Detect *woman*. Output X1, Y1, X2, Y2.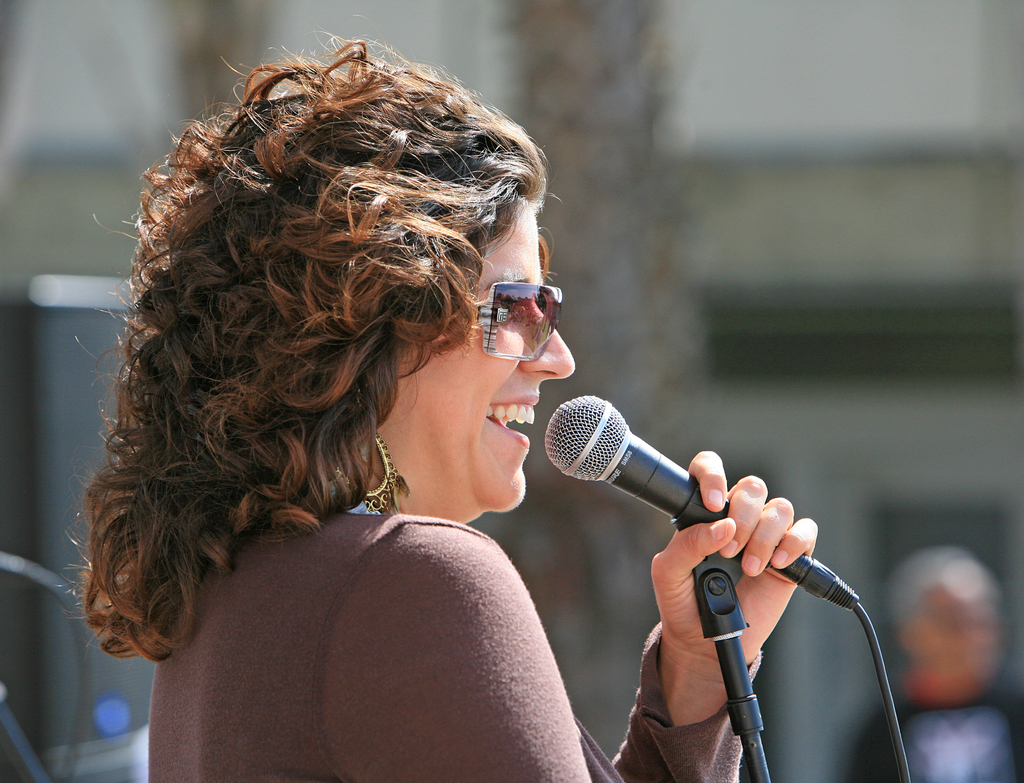
51, 37, 696, 755.
